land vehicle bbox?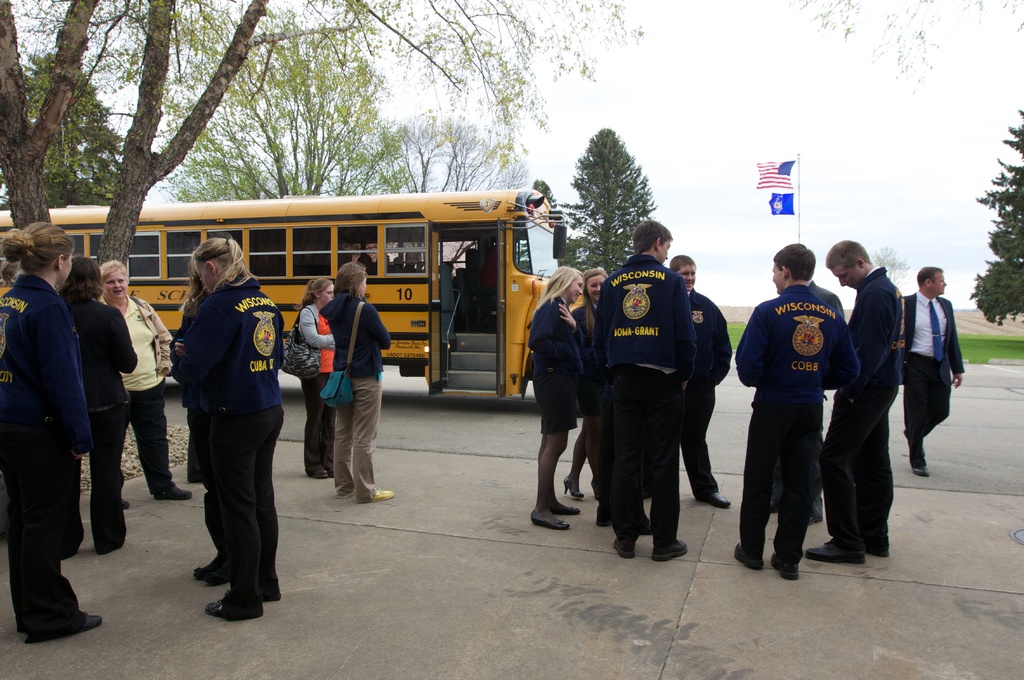
0,191,588,396
